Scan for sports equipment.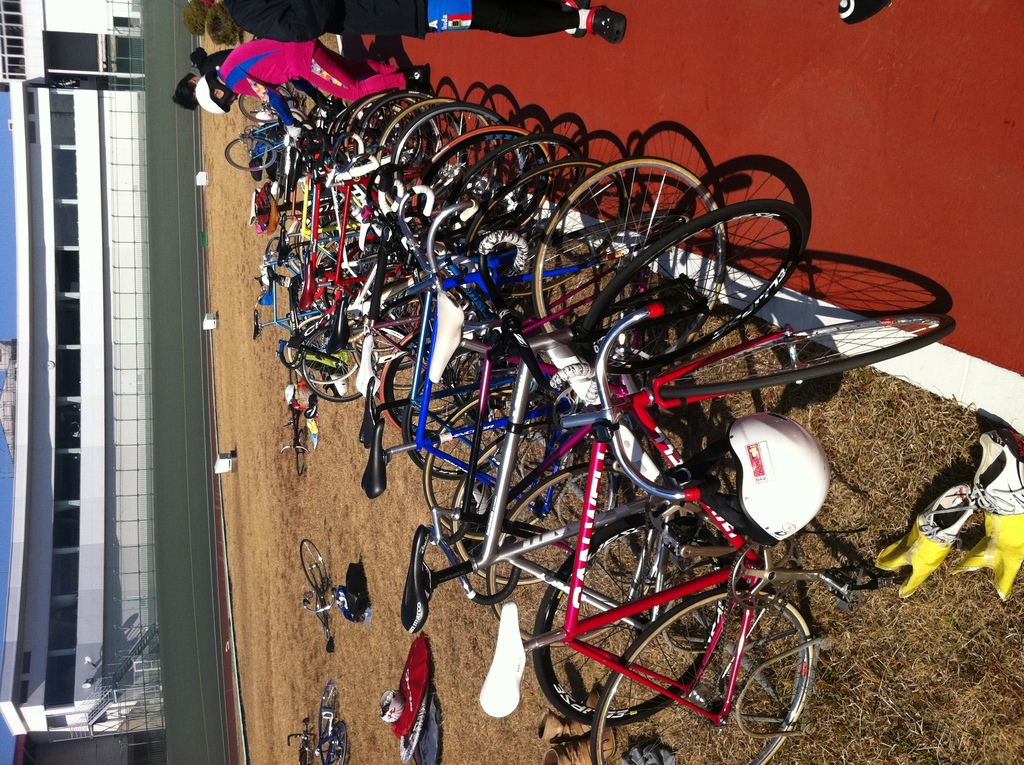
Scan result: Rect(298, 538, 334, 648).
